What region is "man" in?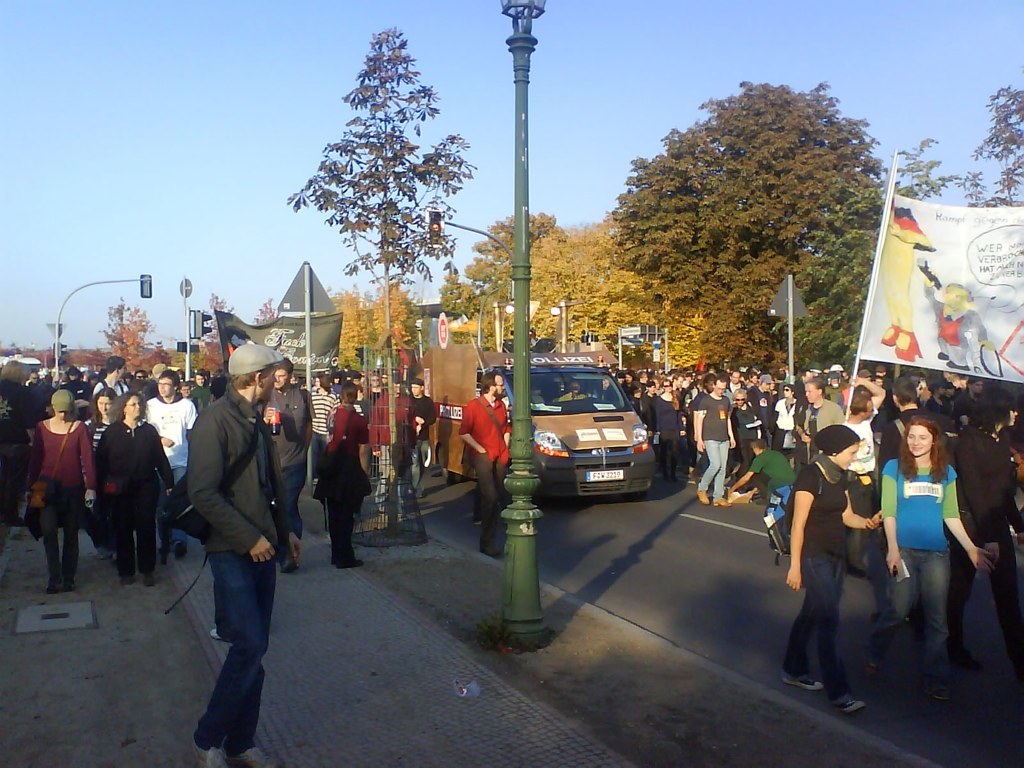
rect(459, 372, 515, 562).
